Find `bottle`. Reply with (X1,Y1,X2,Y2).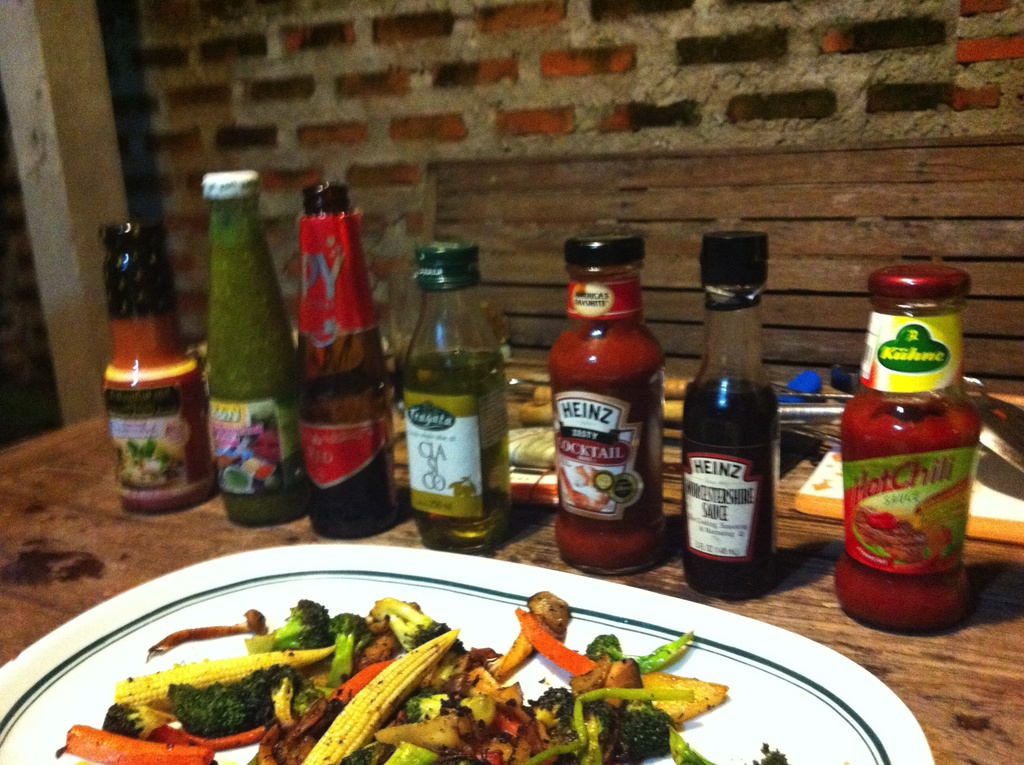
(682,234,785,593).
